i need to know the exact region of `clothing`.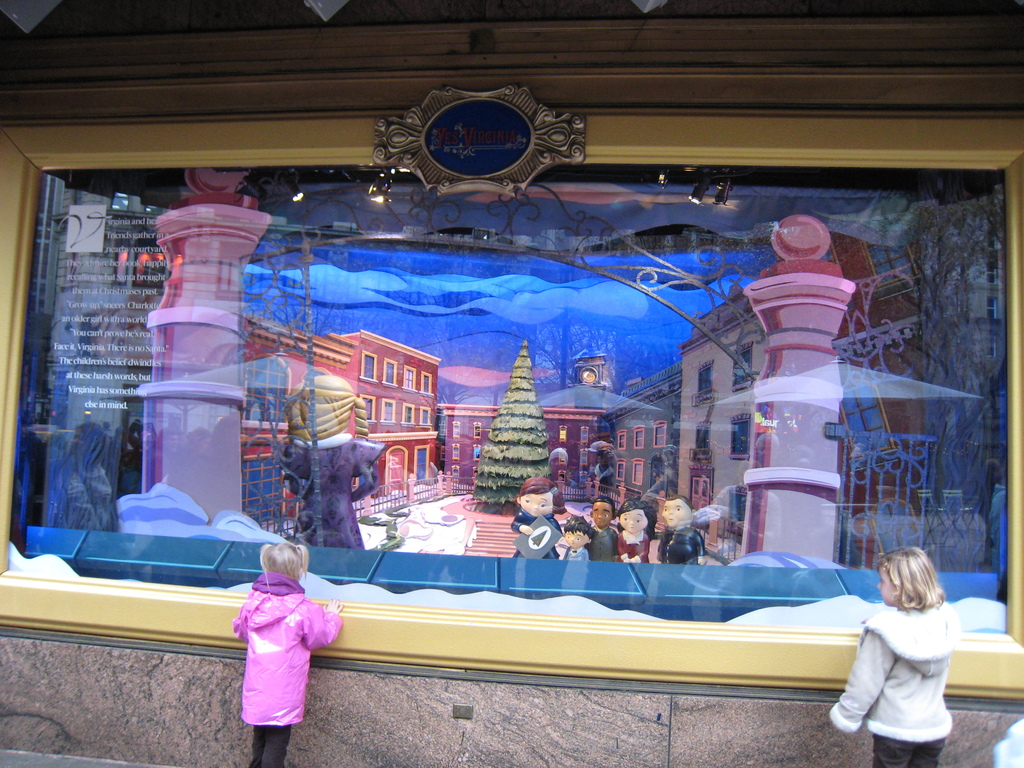
Region: {"x1": 576, "y1": 527, "x2": 621, "y2": 569}.
